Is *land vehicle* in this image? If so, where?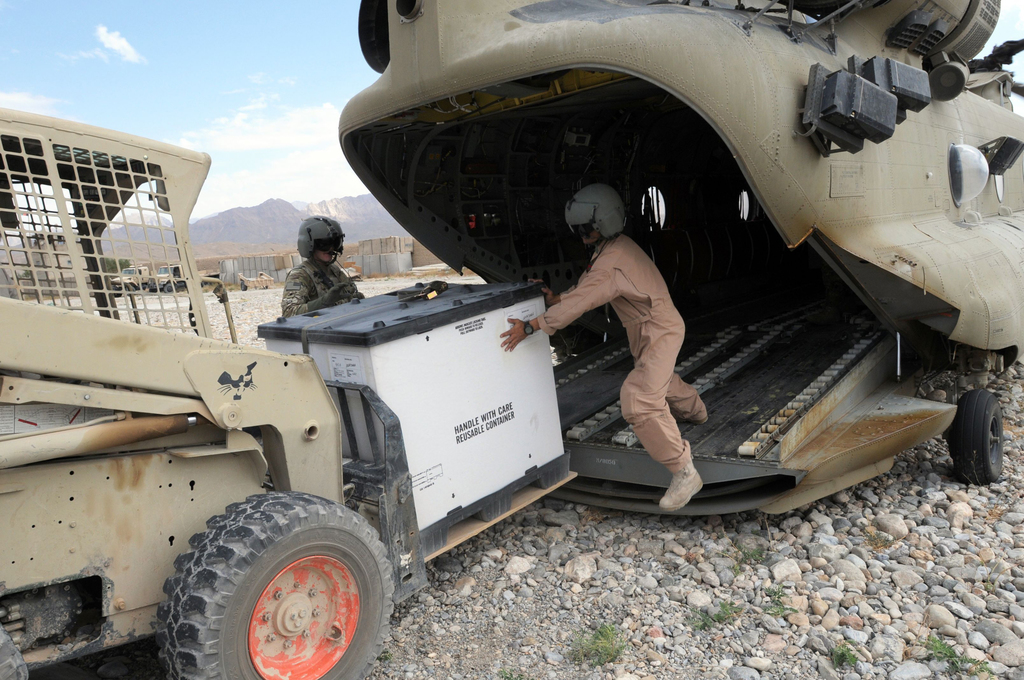
Yes, at <region>242, 275, 276, 289</region>.
